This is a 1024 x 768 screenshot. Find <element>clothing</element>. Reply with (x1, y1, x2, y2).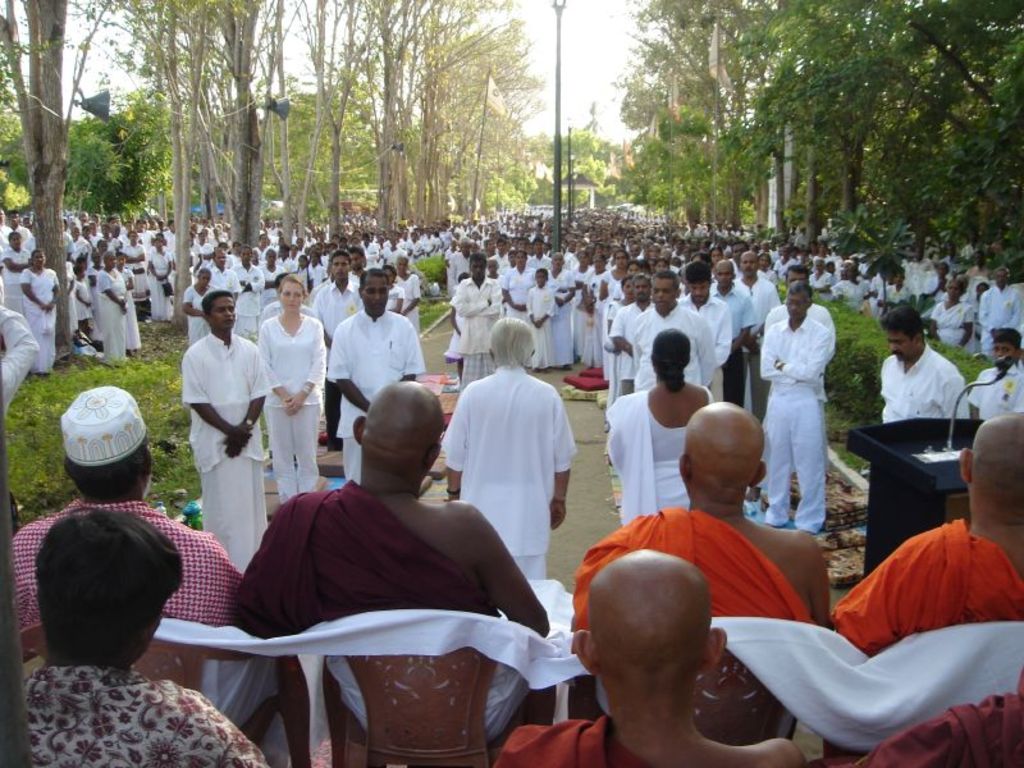
(225, 476, 539, 767).
